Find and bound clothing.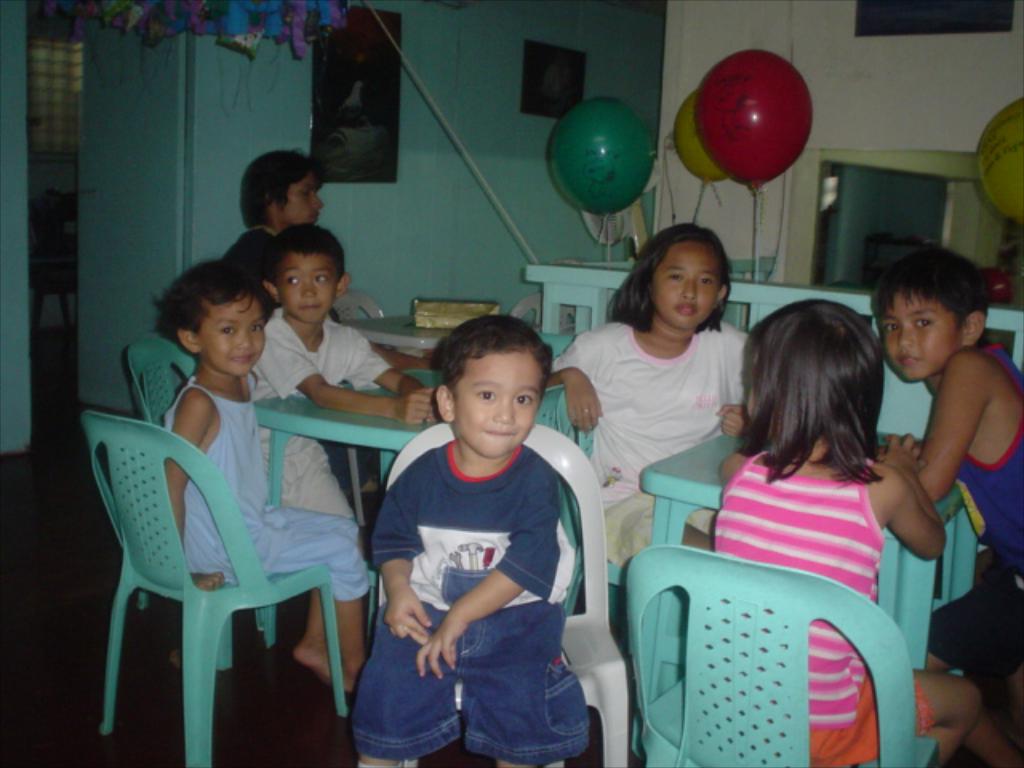
Bound: 930, 347, 1022, 691.
